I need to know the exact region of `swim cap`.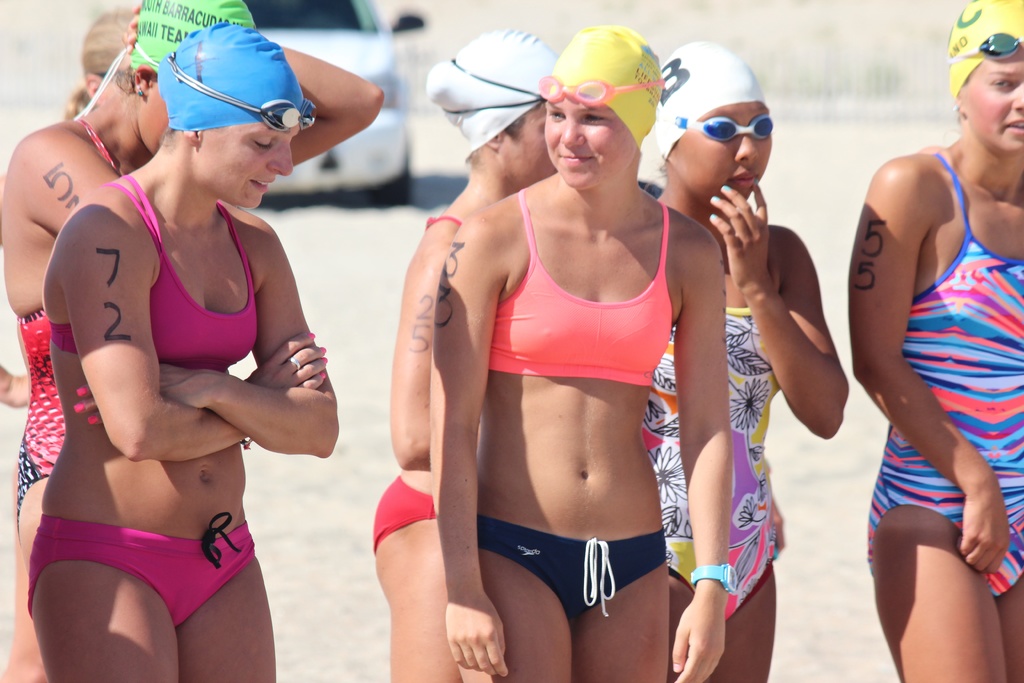
Region: 154,21,317,136.
